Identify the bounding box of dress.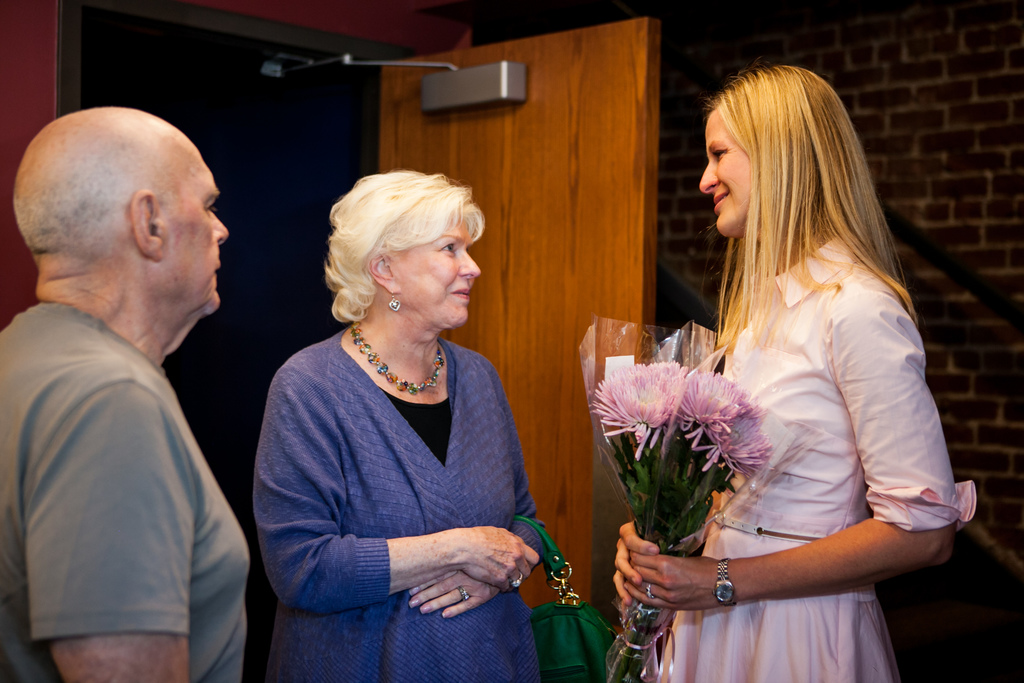
BBox(254, 321, 536, 682).
